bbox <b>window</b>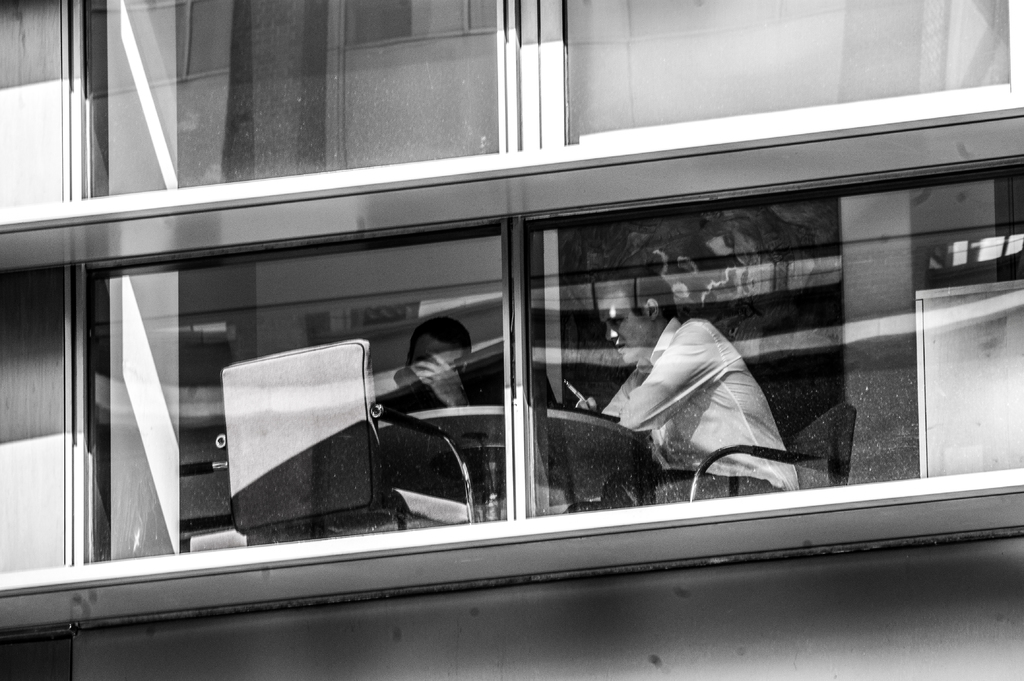
[83, 0, 509, 204]
